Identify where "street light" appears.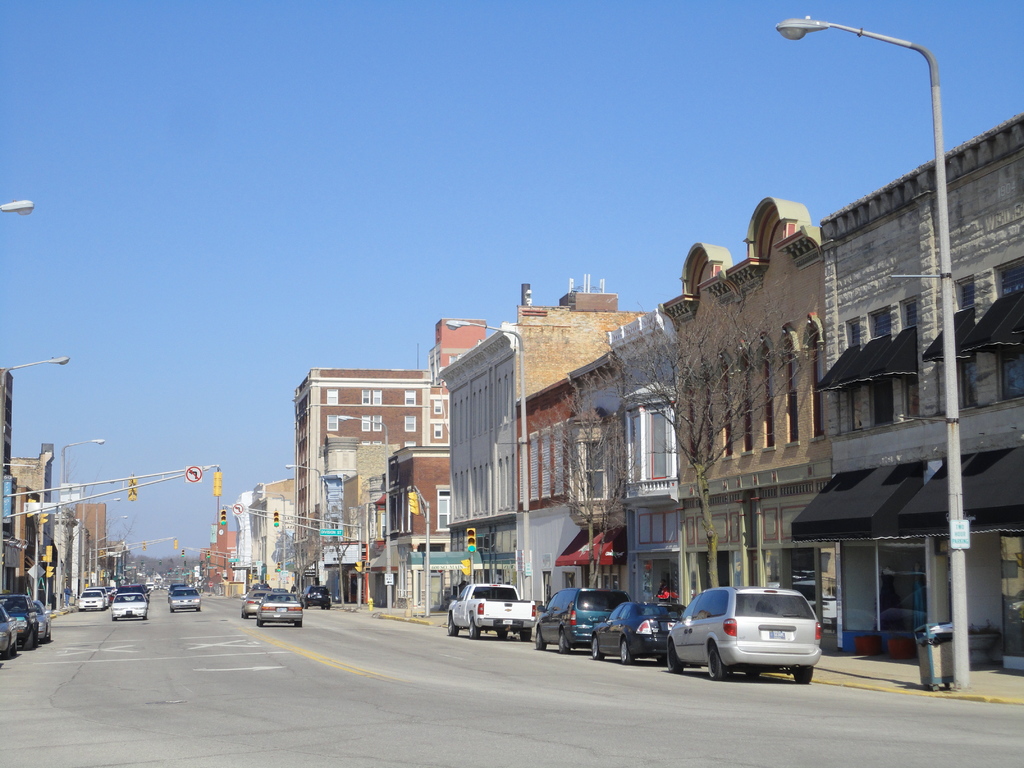
Appears at rect(333, 410, 394, 611).
